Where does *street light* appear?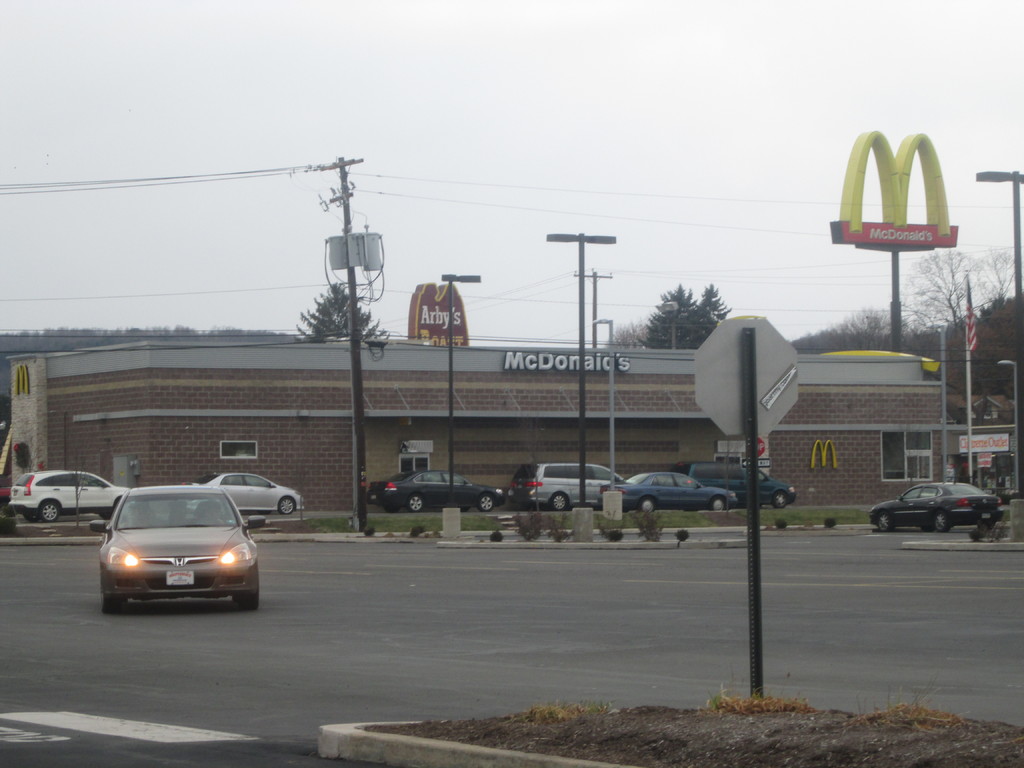
Appears at 436:270:488:538.
